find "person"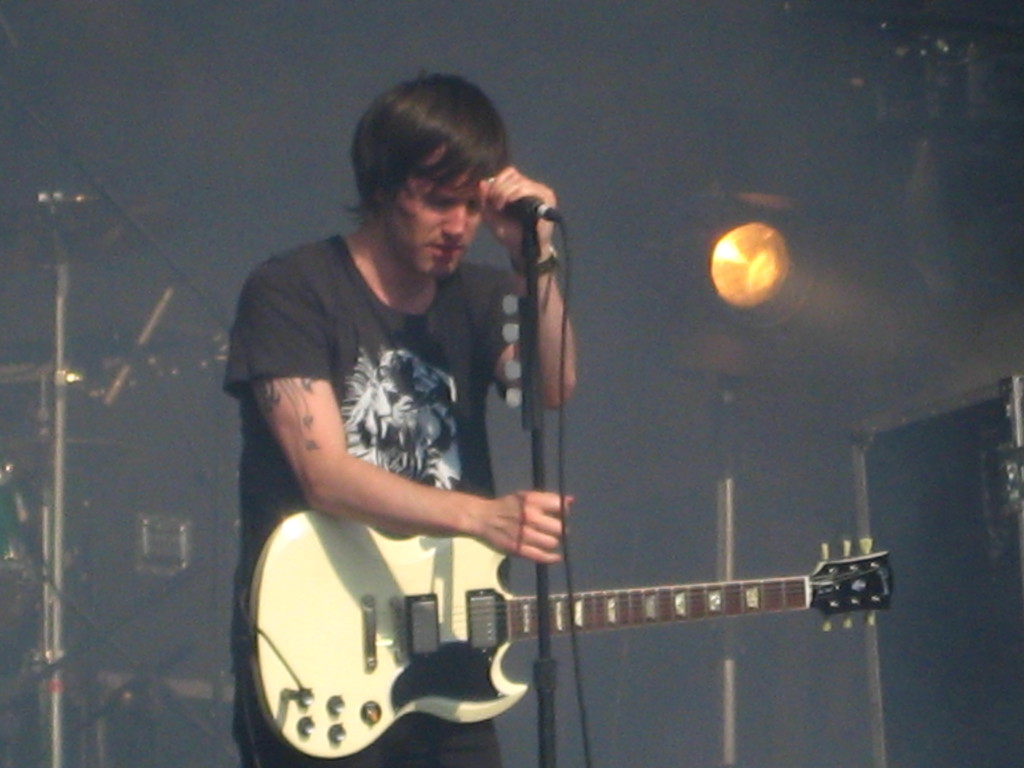
box(223, 64, 578, 767)
